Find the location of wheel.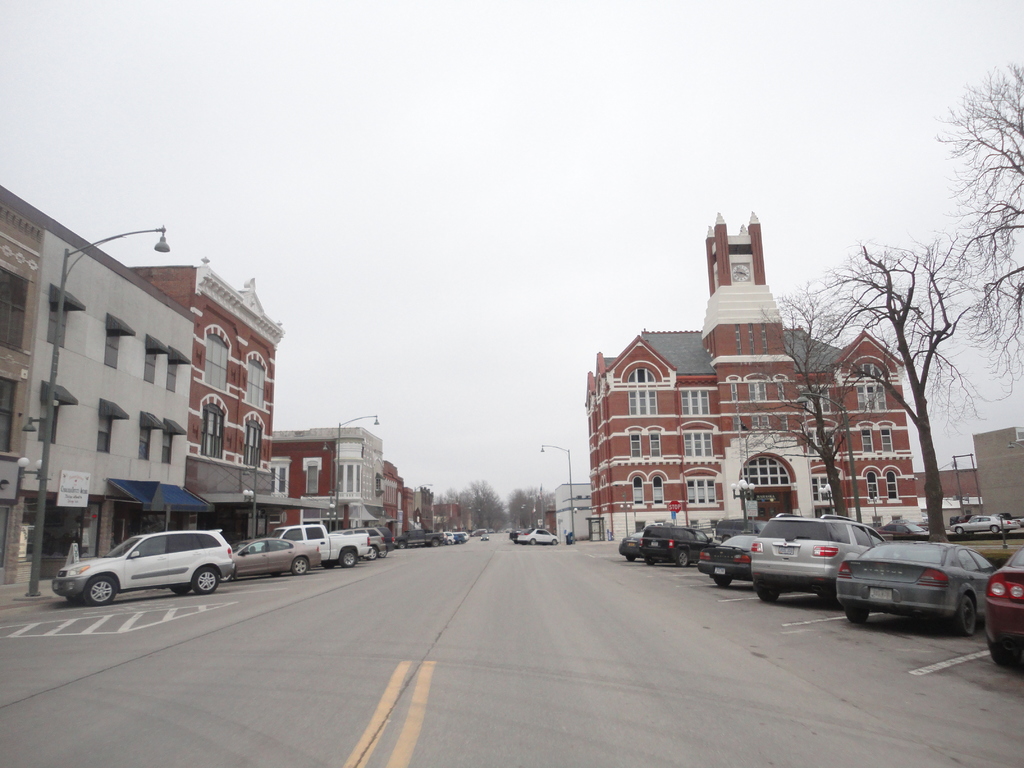
Location: <region>398, 540, 406, 545</region>.
